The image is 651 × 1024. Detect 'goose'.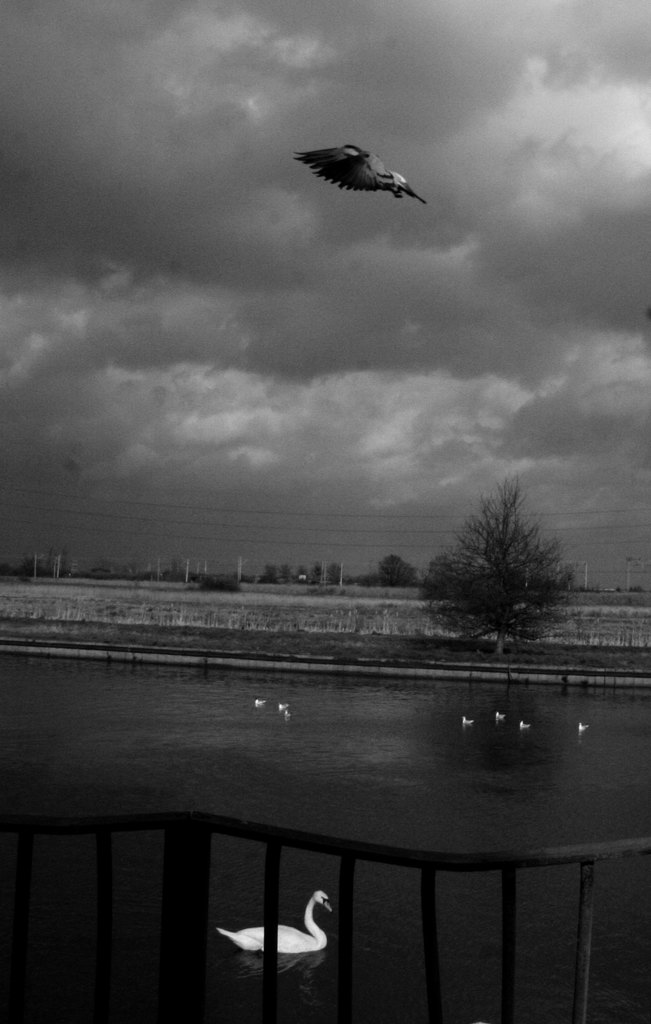
Detection: box=[290, 138, 433, 209].
